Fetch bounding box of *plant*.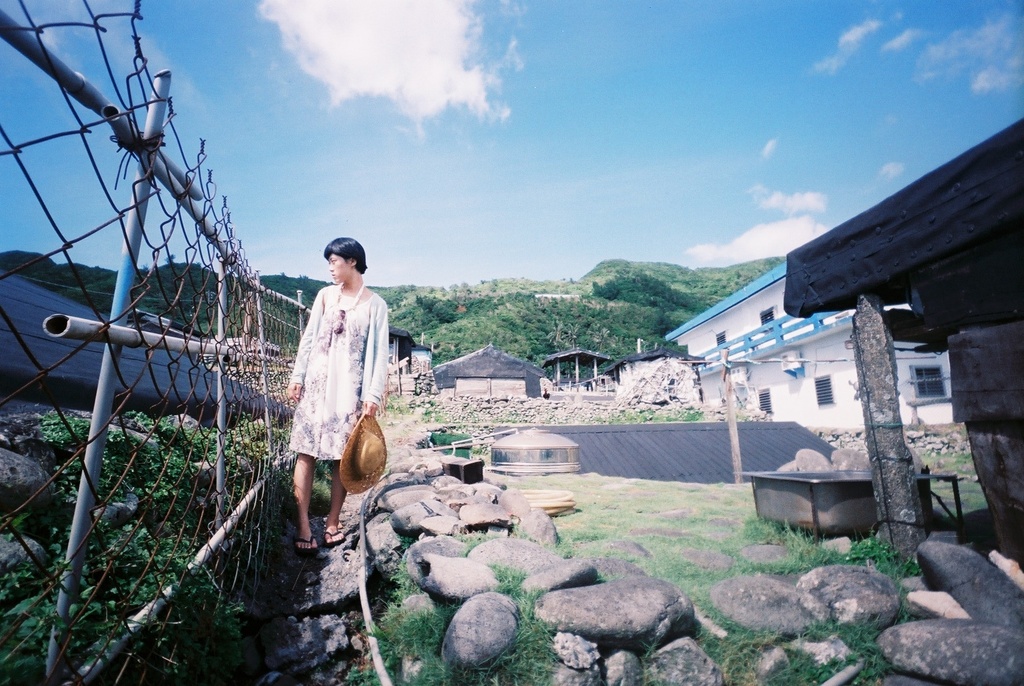
Bbox: detection(445, 523, 495, 556).
